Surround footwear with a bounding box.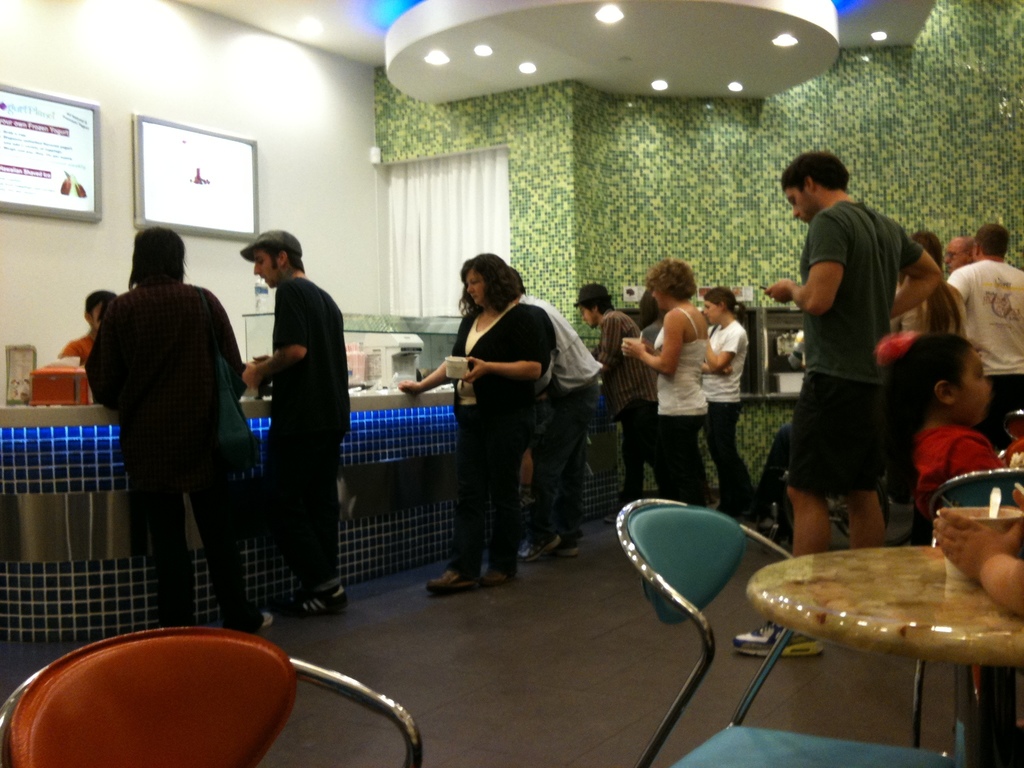
[left=737, top=622, right=824, bottom=662].
